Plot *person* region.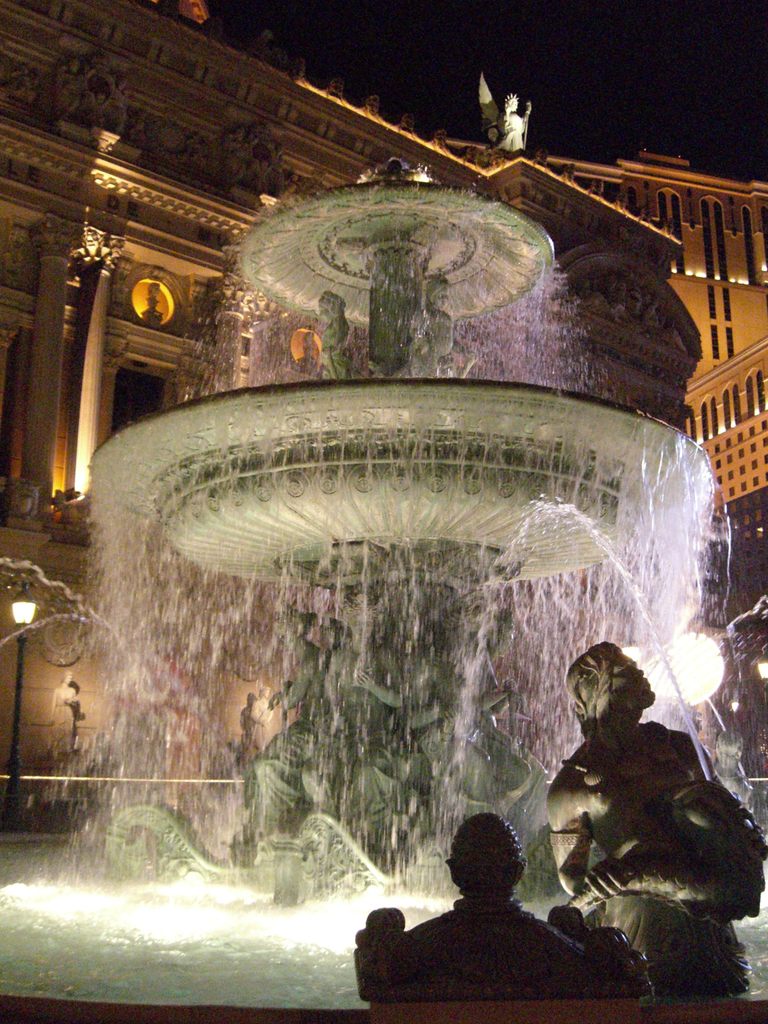
Plotted at rect(408, 282, 463, 381).
